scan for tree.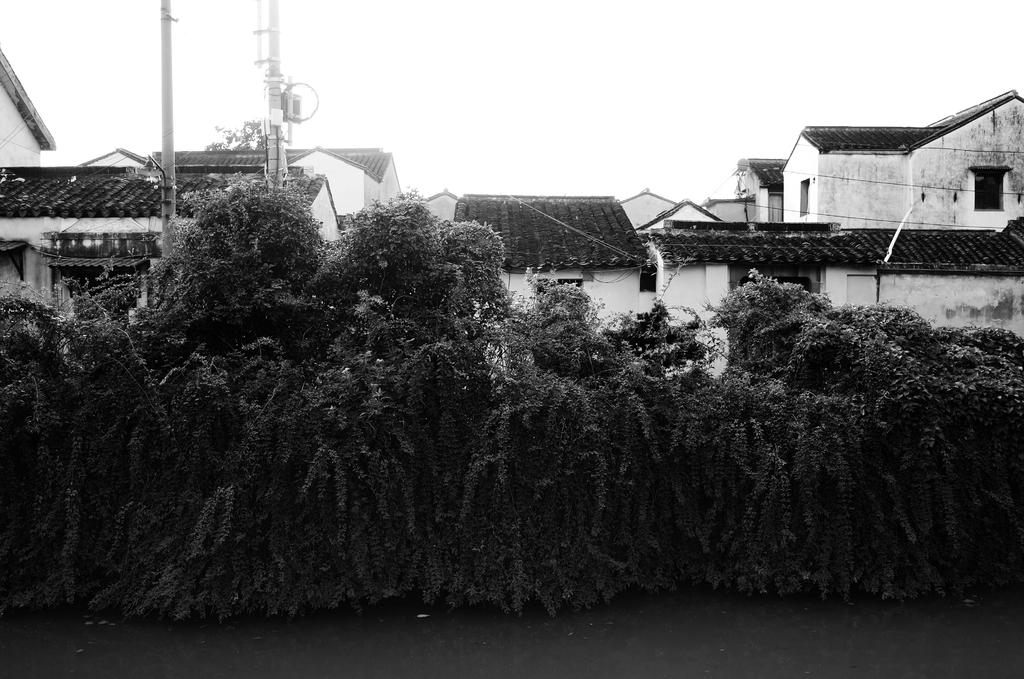
Scan result: BBox(202, 116, 273, 155).
